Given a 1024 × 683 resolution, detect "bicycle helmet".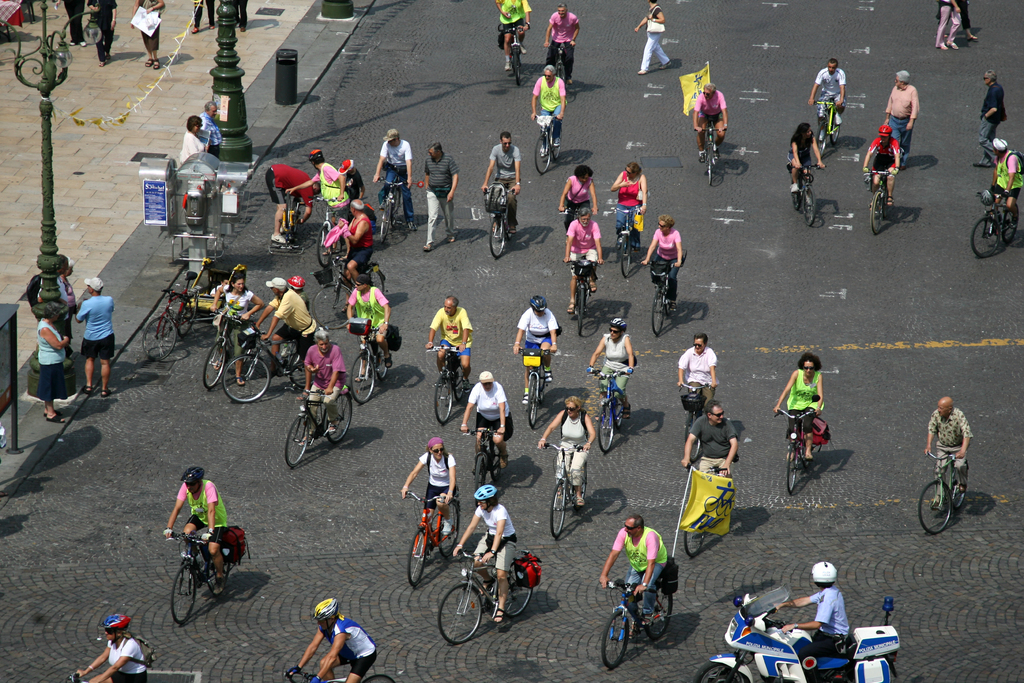
select_region(532, 294, 547, 311).
